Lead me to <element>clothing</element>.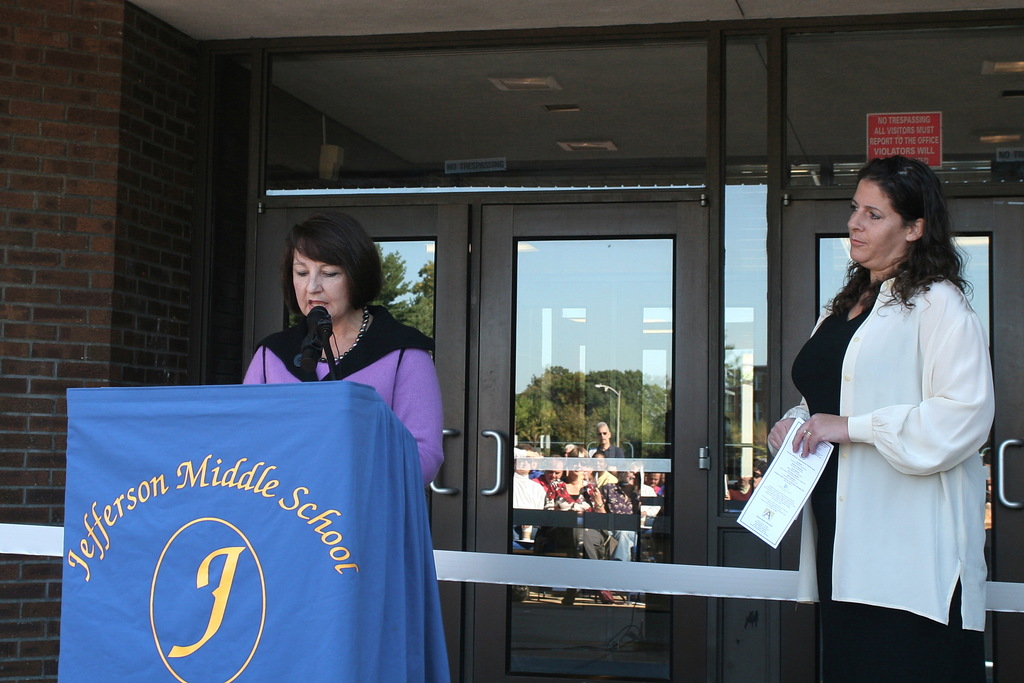
Lead to select_region(595, 441, 621, 468).
